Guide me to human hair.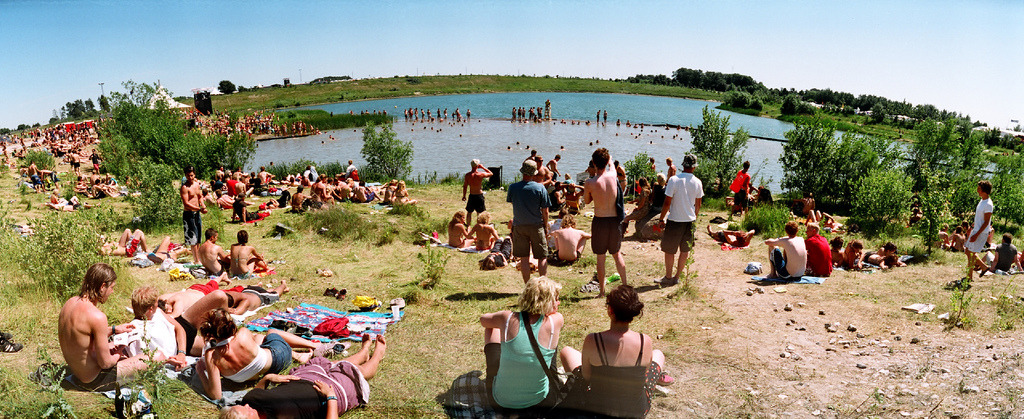
Guidance: crop(206, 226, 220, 239).
